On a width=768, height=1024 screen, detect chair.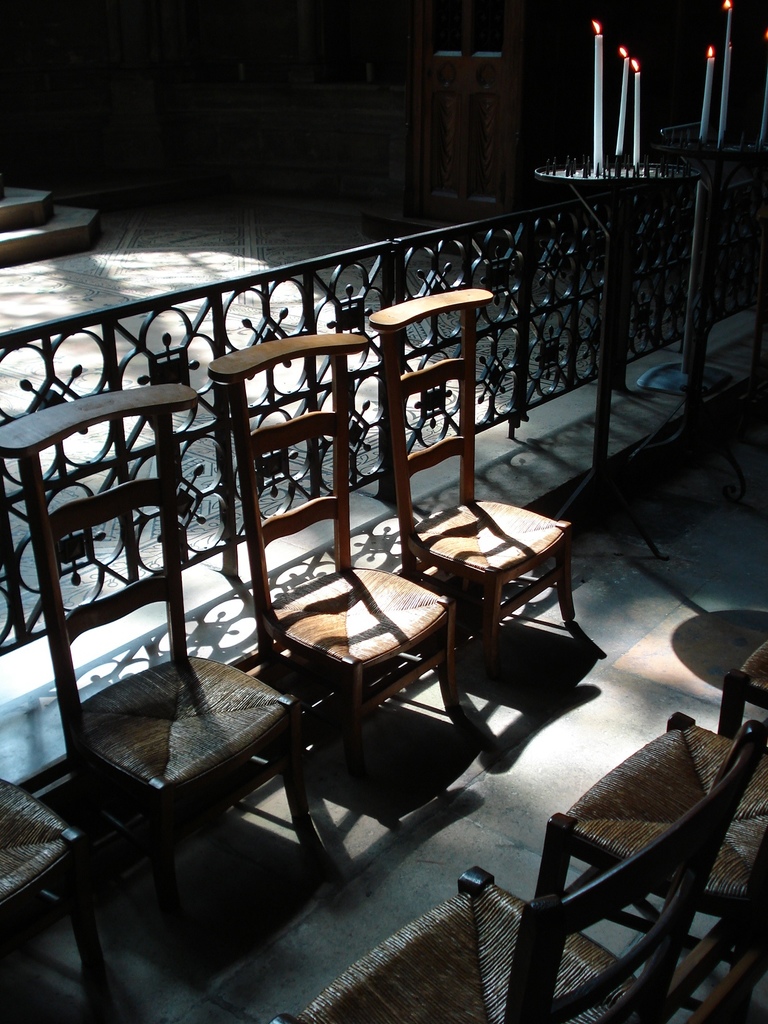
373, 287, 576, 669.
